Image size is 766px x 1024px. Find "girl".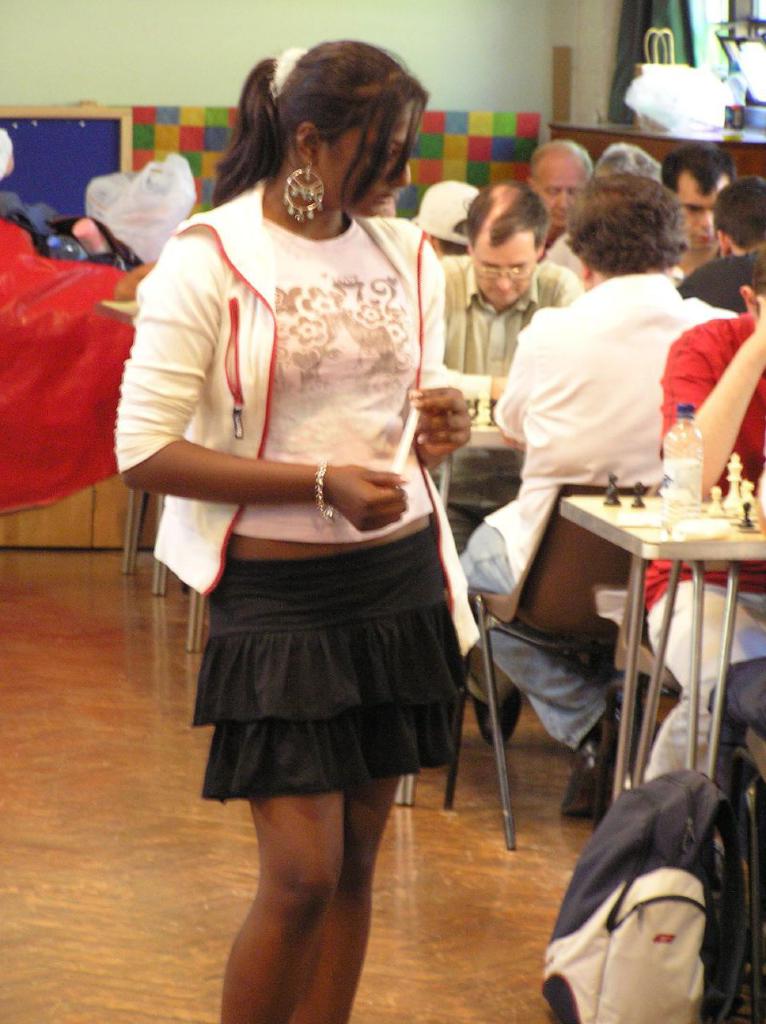
[106, 32, 476, 1023].
